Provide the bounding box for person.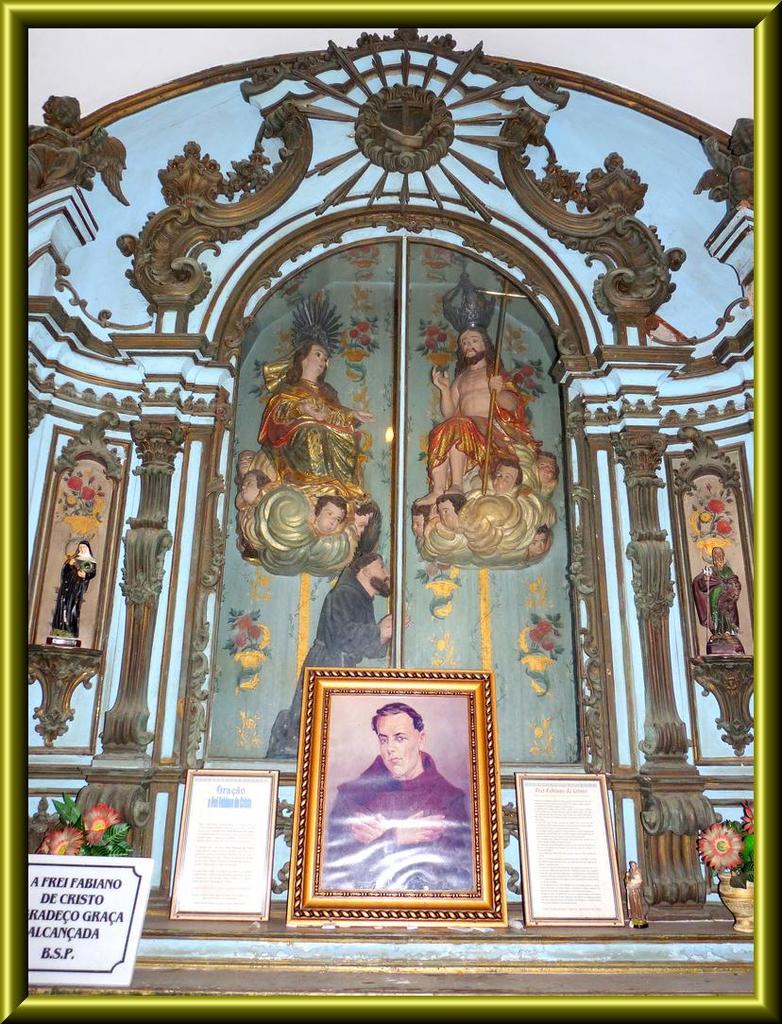
bbox=[421, 323, 529, 491].
